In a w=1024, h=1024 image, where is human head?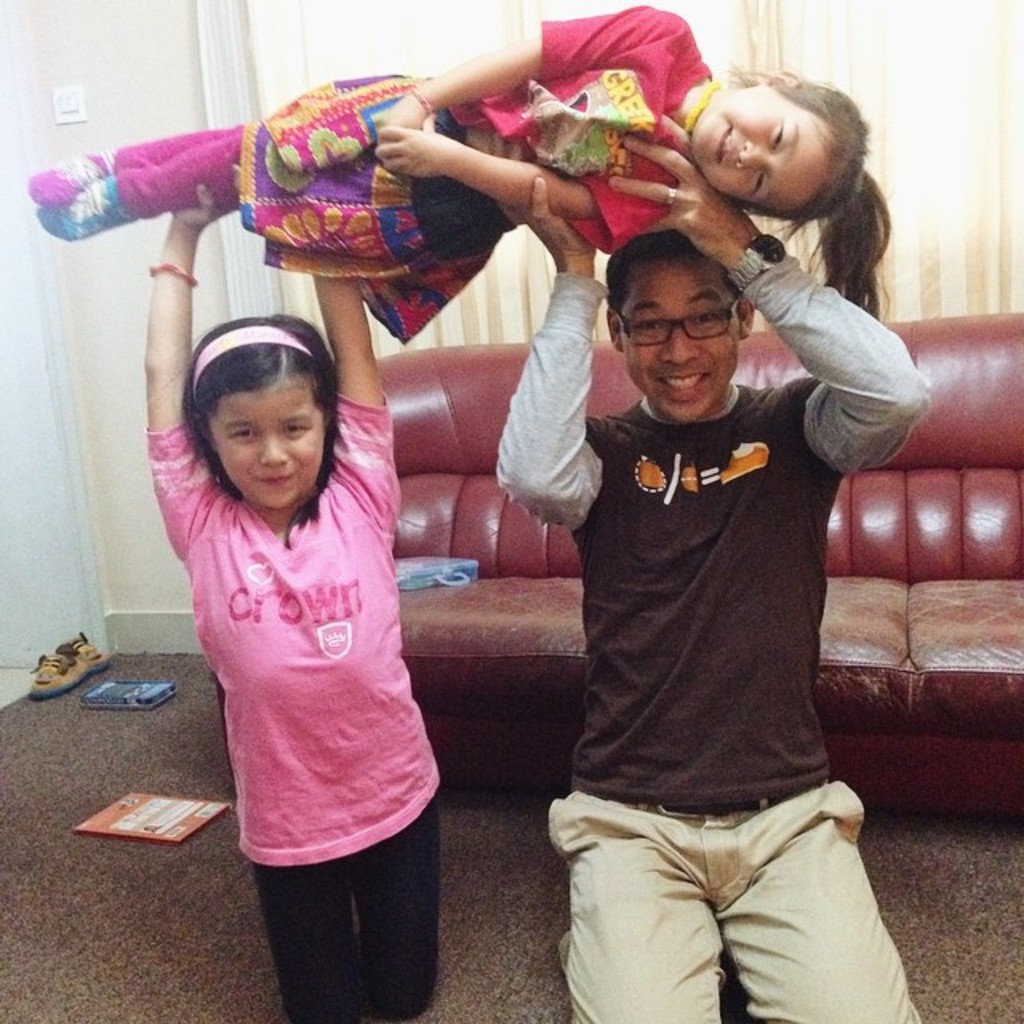
682:54:880:222.
